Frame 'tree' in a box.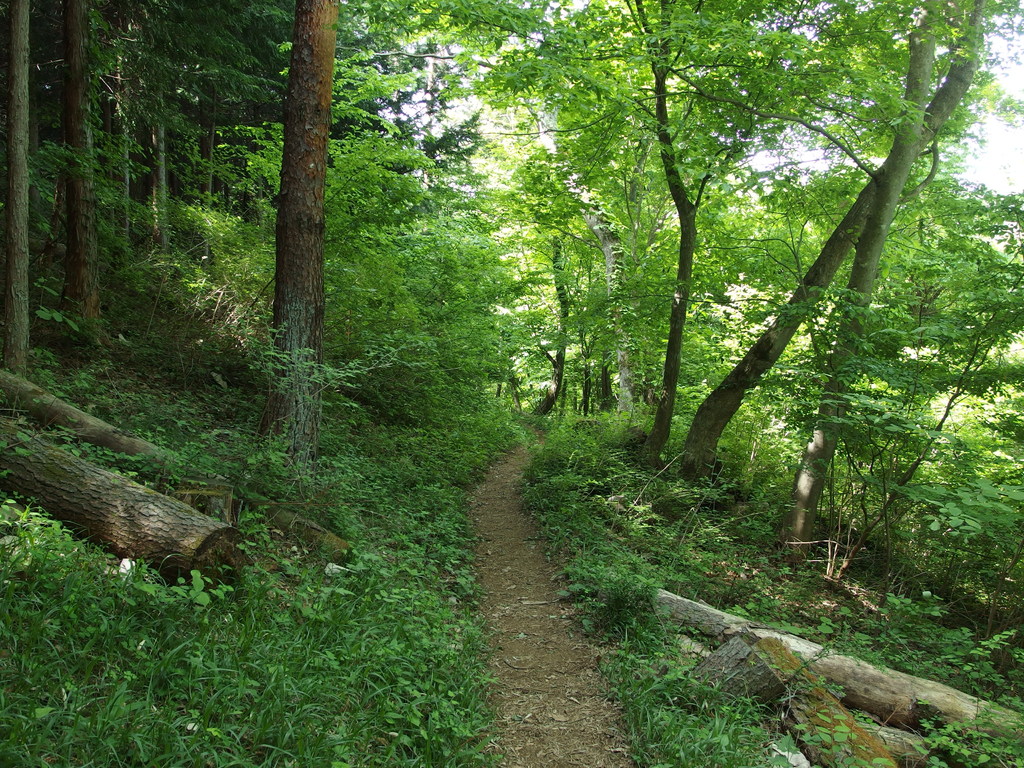
box(0, 364, 346, 569).
